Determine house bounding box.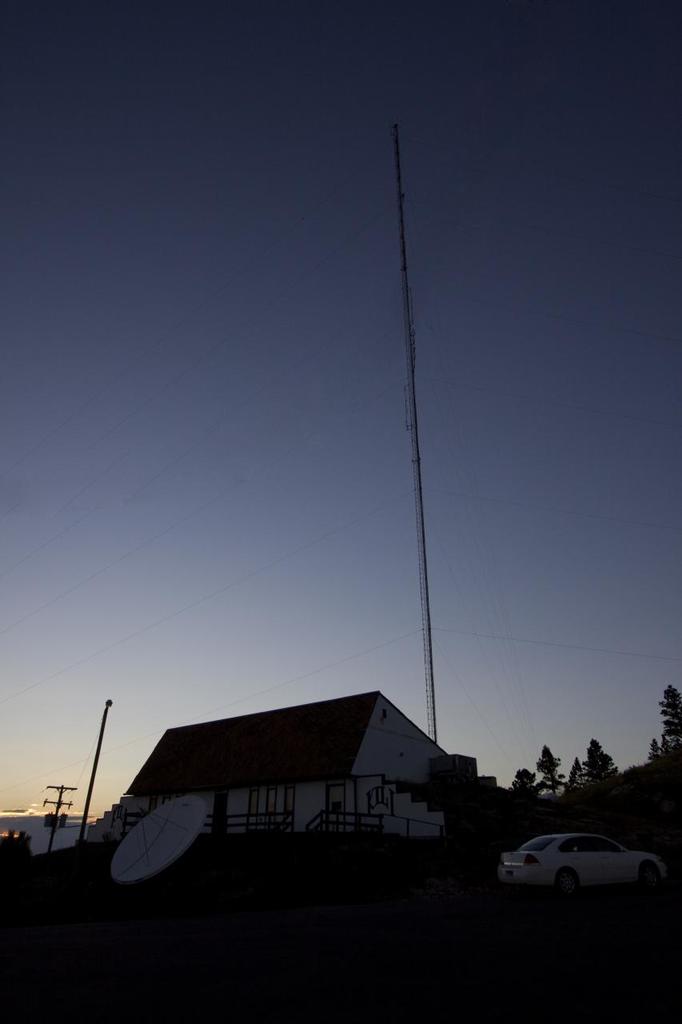
Determined: {"left": 115, "top": 682, "right": 455, "bottom": 858}.
